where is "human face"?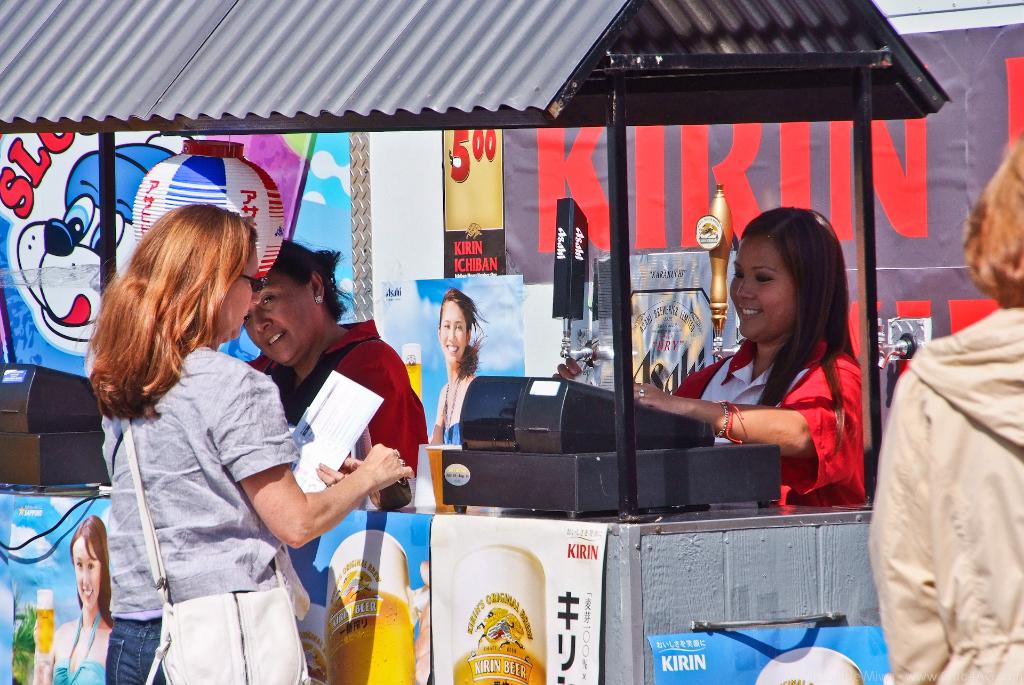
[left=76, top=538, right=103, bottom=611].
